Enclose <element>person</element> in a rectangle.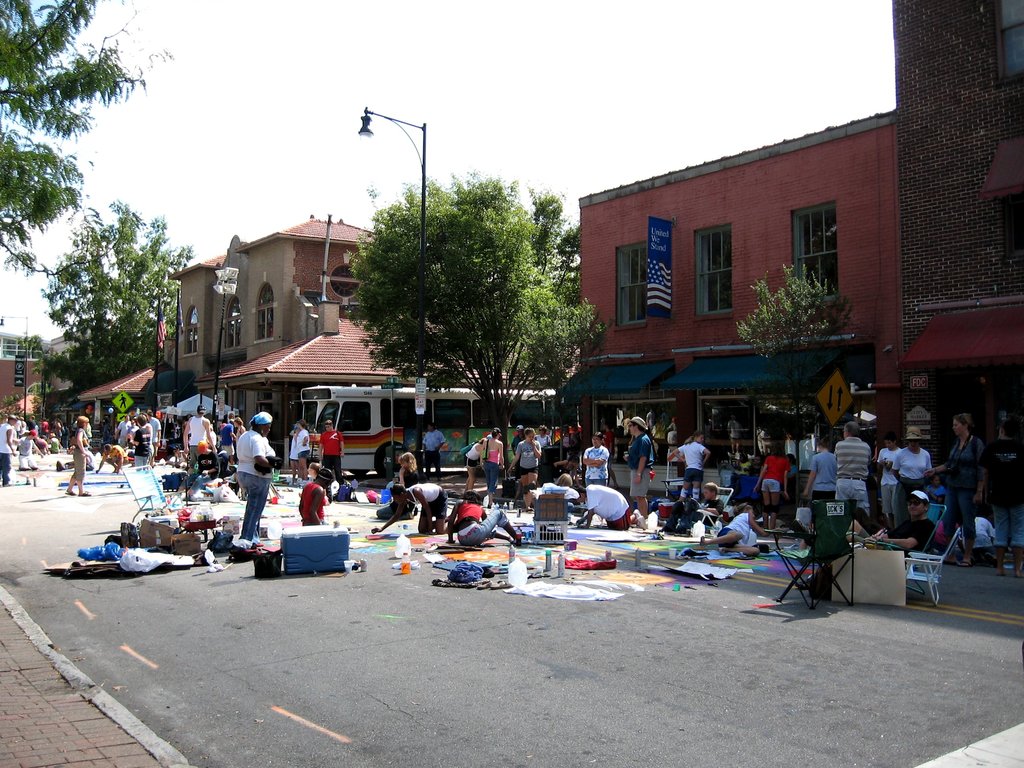
(x1=218, y1=420, x2=235, y2=465).
